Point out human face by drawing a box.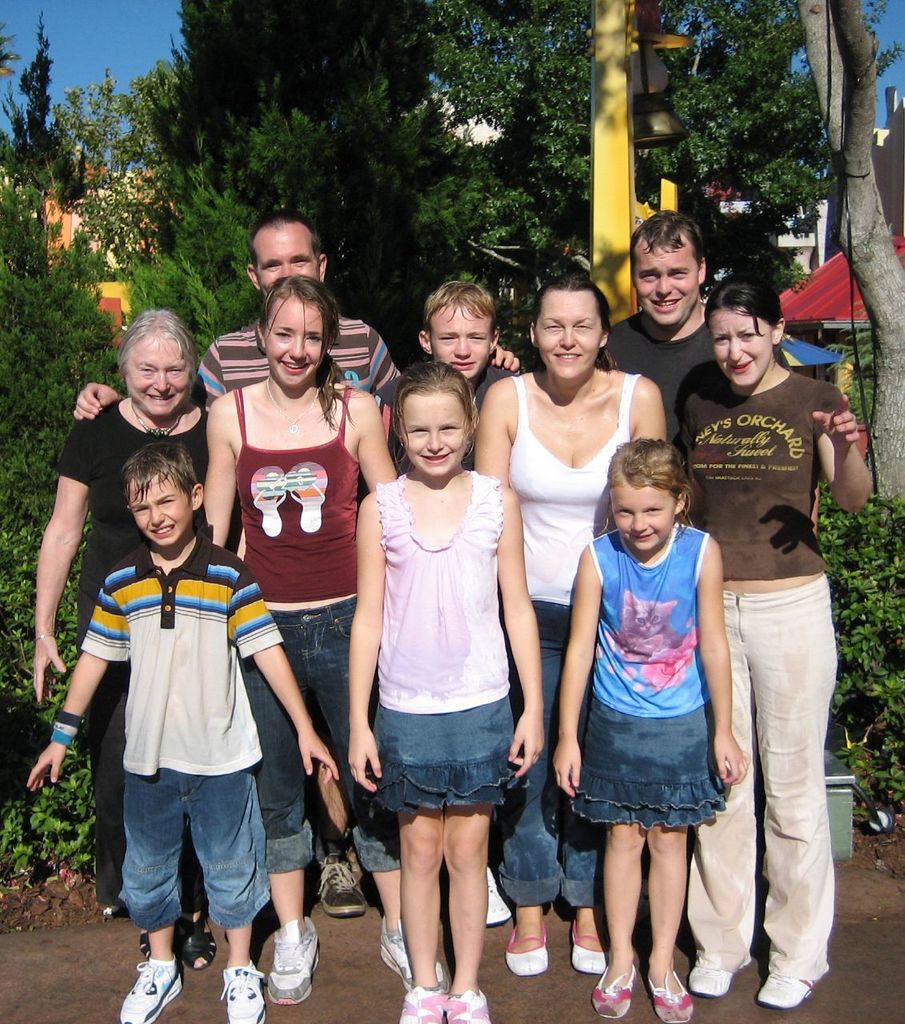
[x1=254, y1=290, x2=323, y2=383].
